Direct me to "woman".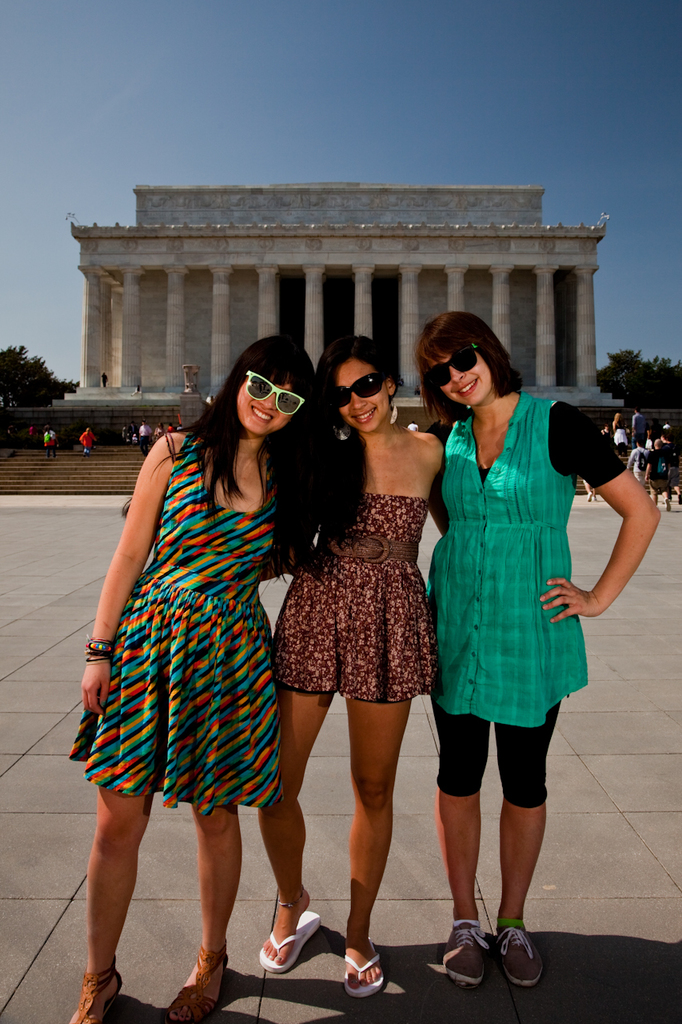
Direction: locate(259, 332, 453, 1004).
